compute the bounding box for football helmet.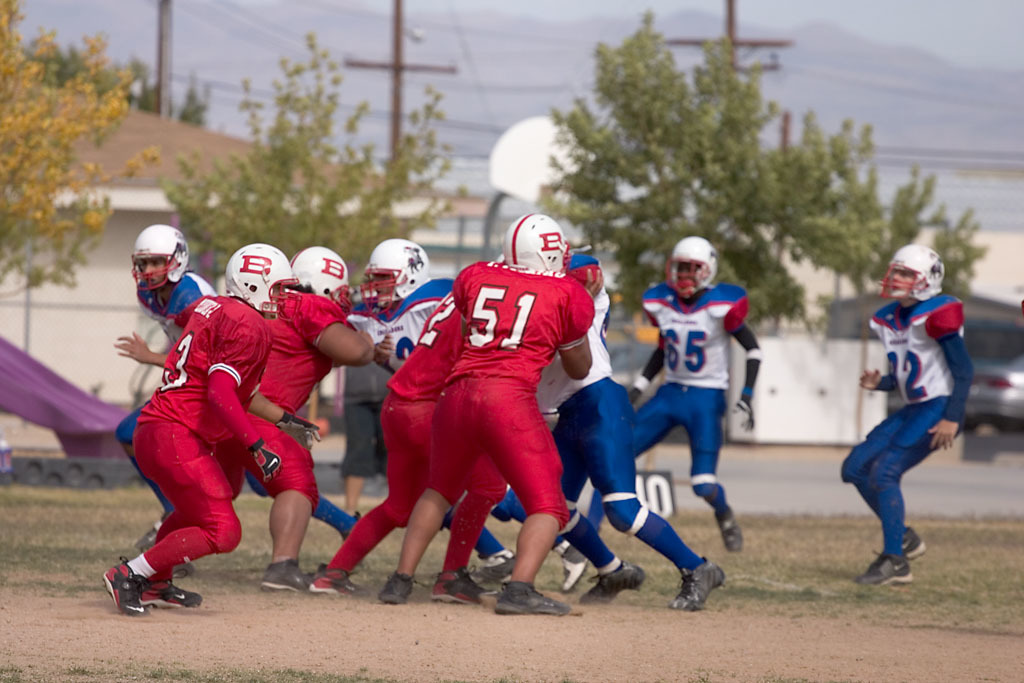
locate(300, 246, 349, 304).
